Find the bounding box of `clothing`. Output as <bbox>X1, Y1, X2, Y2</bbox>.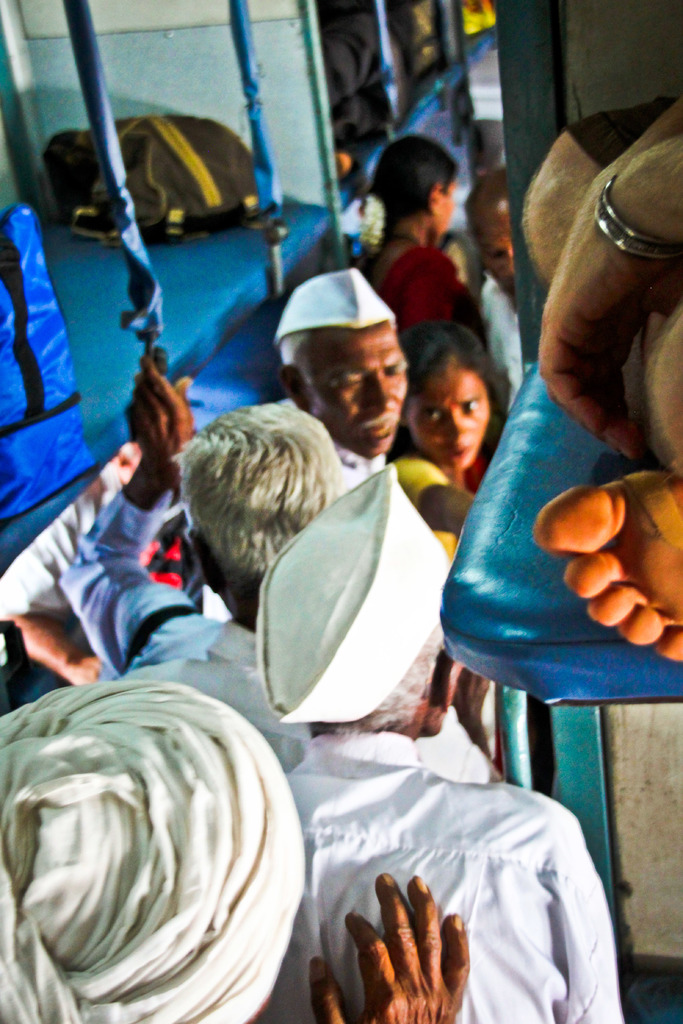
<bbox>54, 489, 218, 674</bbox>.
